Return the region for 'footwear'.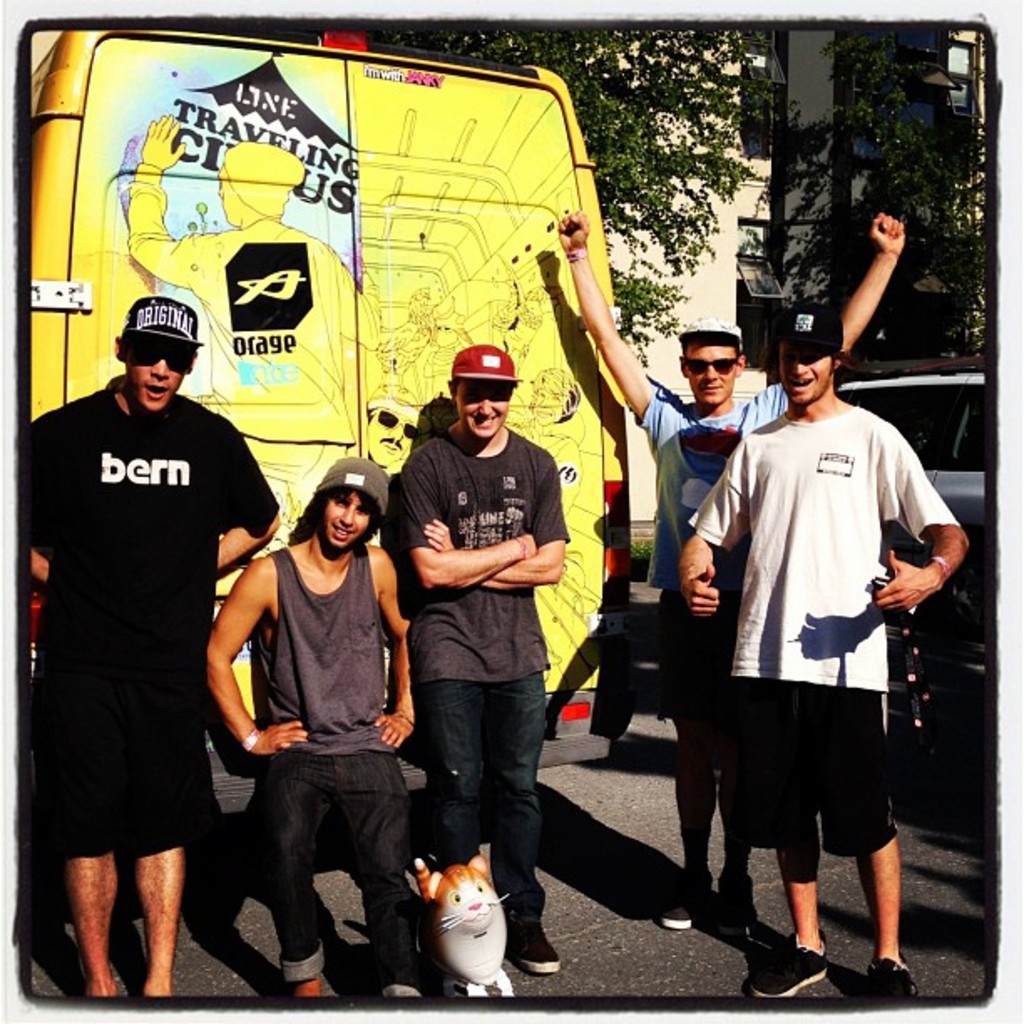
l=664, t=885, r=703, b=924.
